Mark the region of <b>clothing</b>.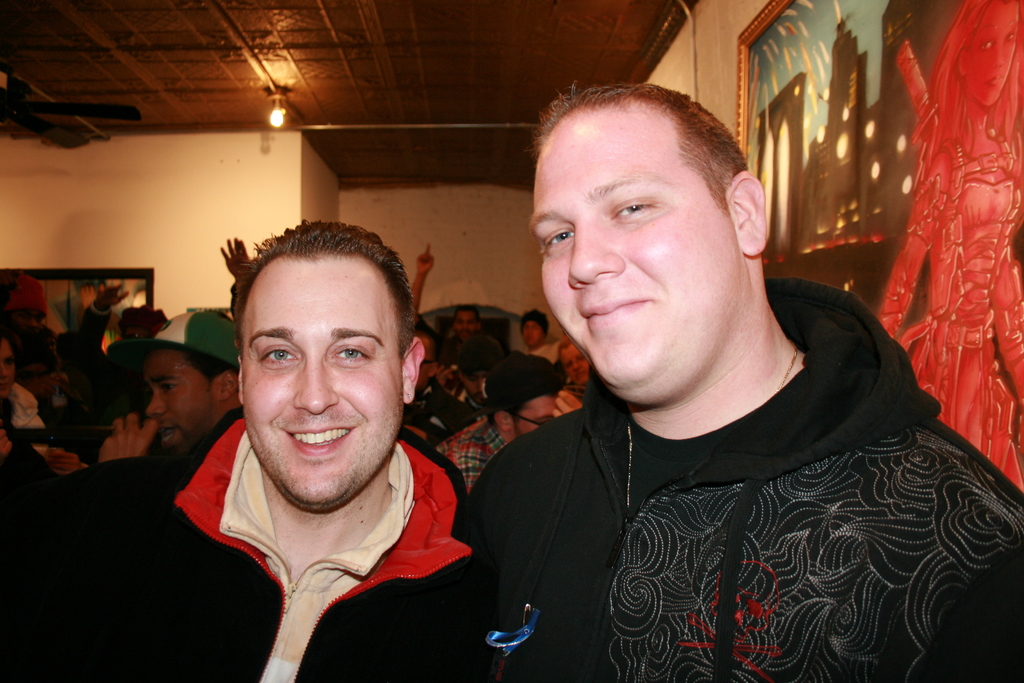
Region: region(3, 381, 55, 464).
